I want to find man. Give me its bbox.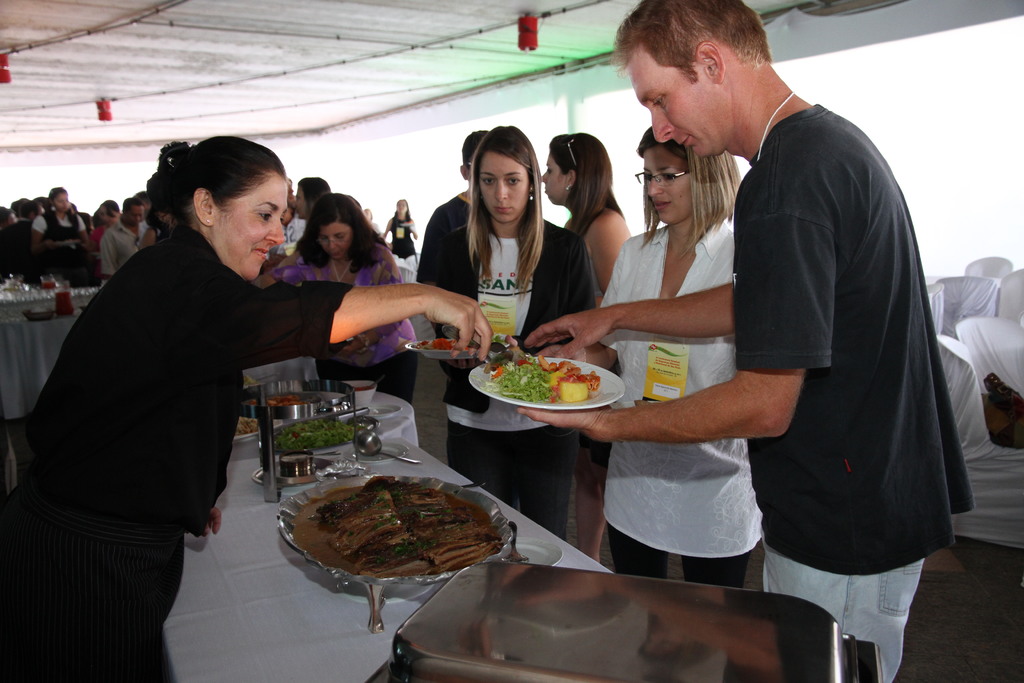
detection(543, 26, 950, 623).
